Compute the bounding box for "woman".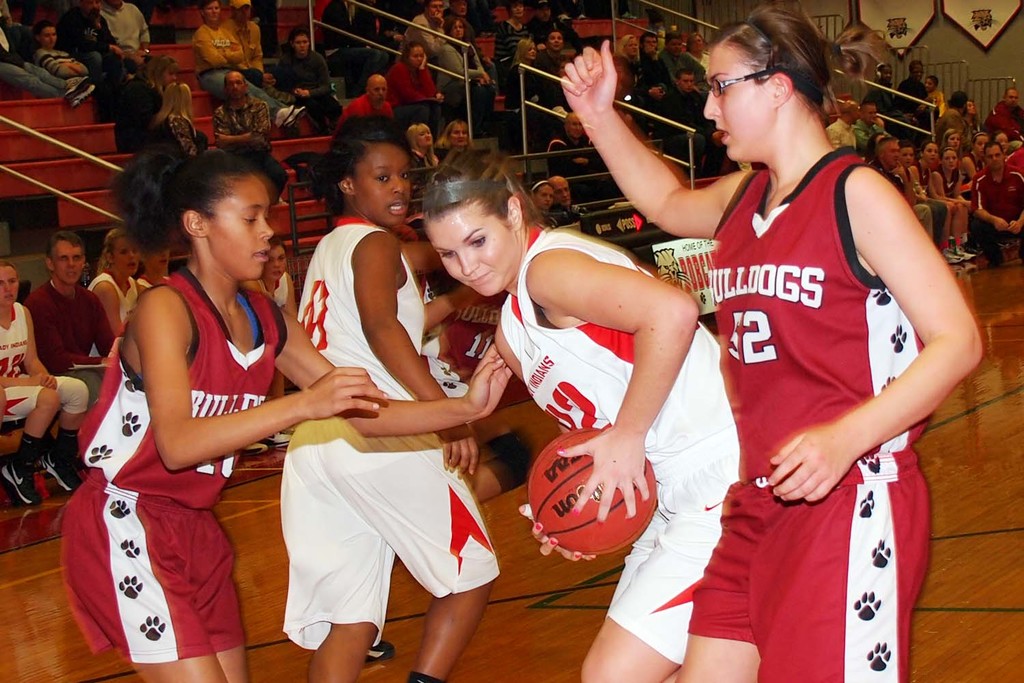
<bbox>274, 112, 508, 682</bbox>.
